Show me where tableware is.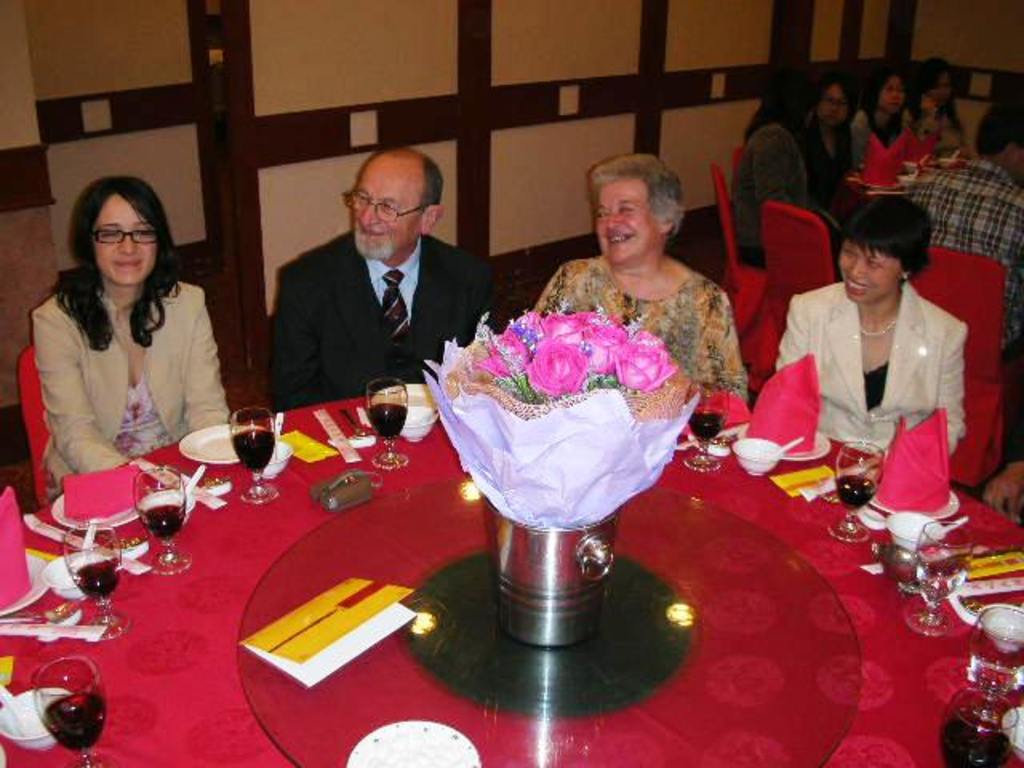
tableware is at {"x1": 939, "y1": 686, "x2": 1019, "y2": 766}.
